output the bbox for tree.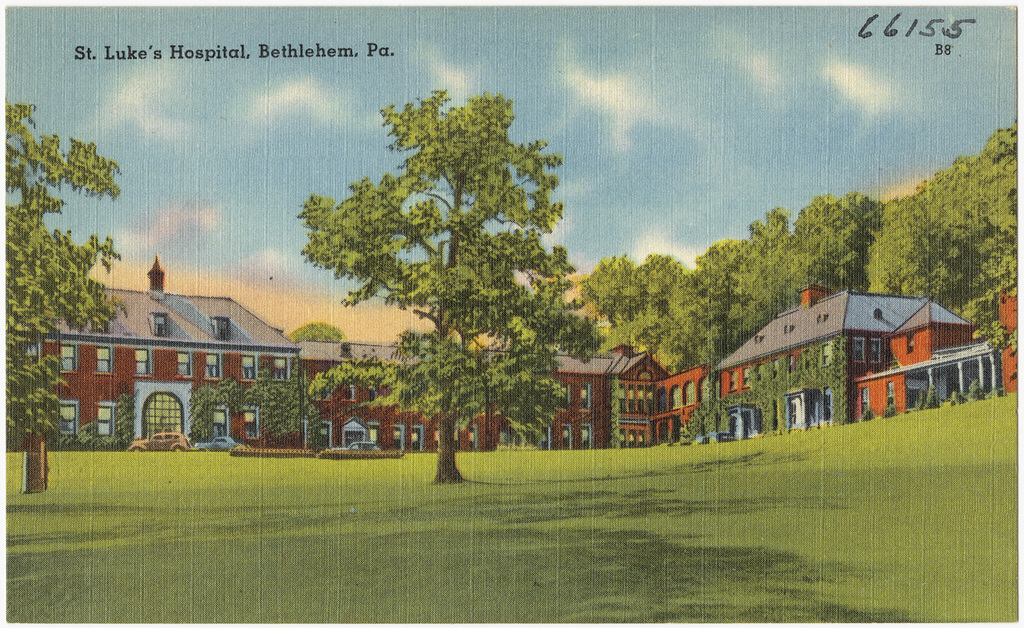
locate(281, 80, 596, 470).
